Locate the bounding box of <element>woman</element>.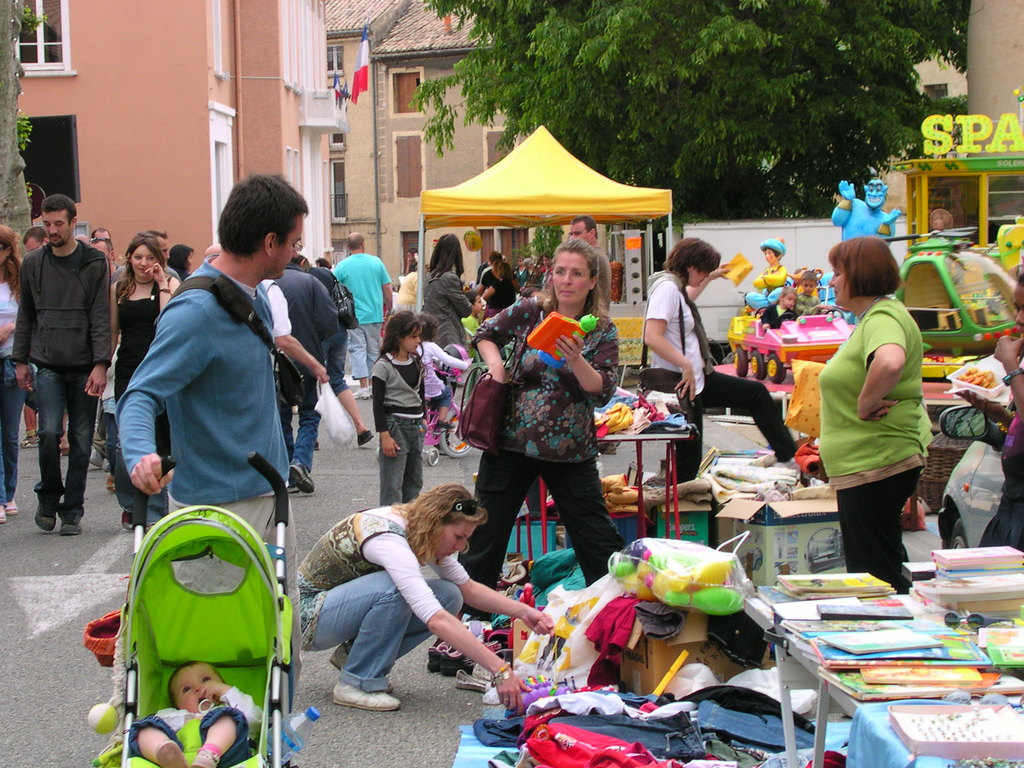
Bounding box: Rect(479, 262, 516, 319).
